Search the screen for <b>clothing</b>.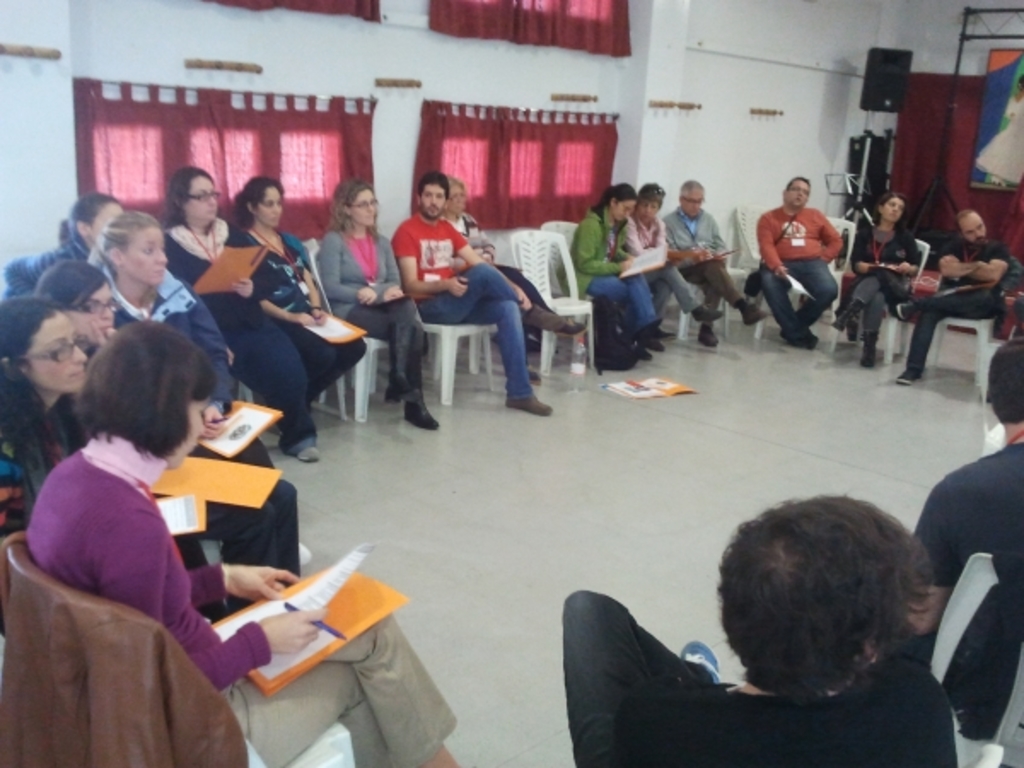
Found at [751,207,838,340].
